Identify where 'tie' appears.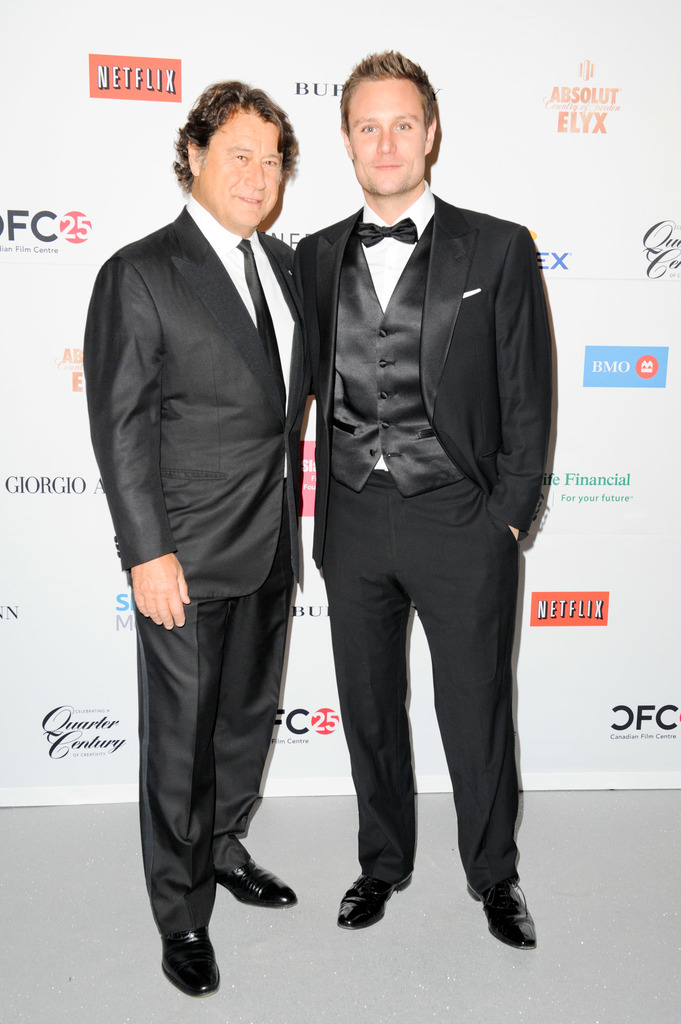
Appears at Rect(362, 218, 421, 248).
